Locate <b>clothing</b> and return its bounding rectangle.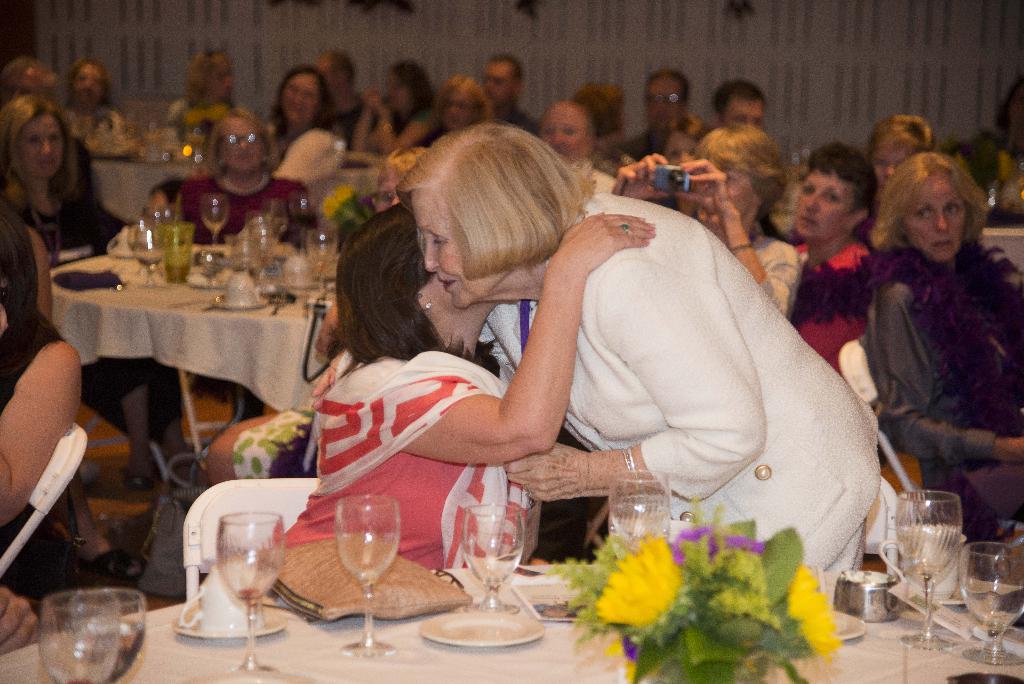
<bbox>468, 181, 892, 613</bbox>.
